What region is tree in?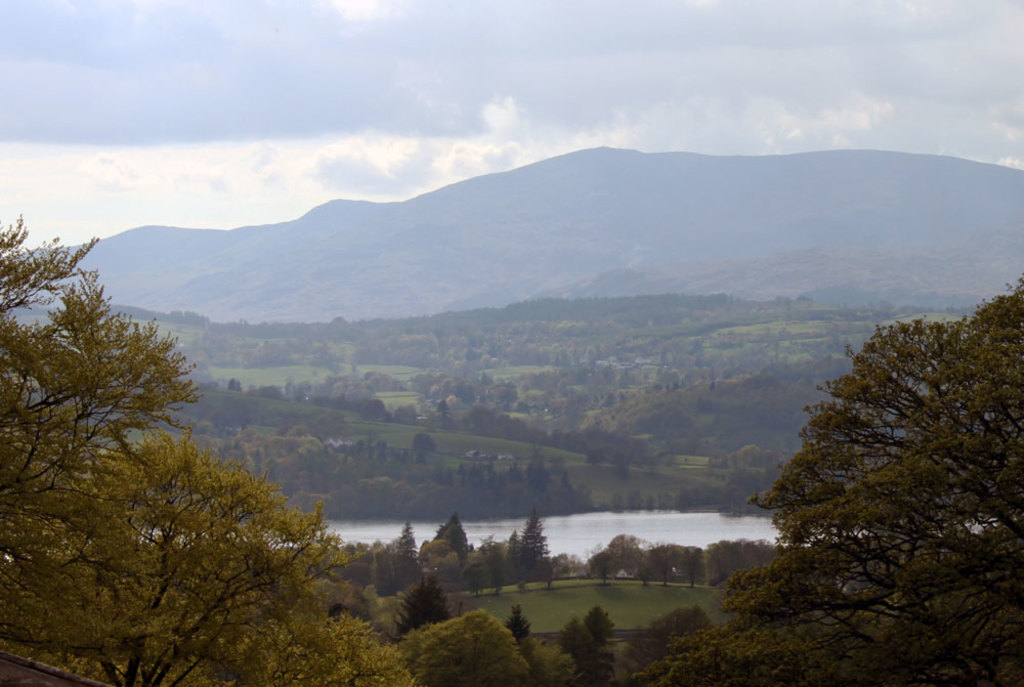
[398, 611, 526, 686].
